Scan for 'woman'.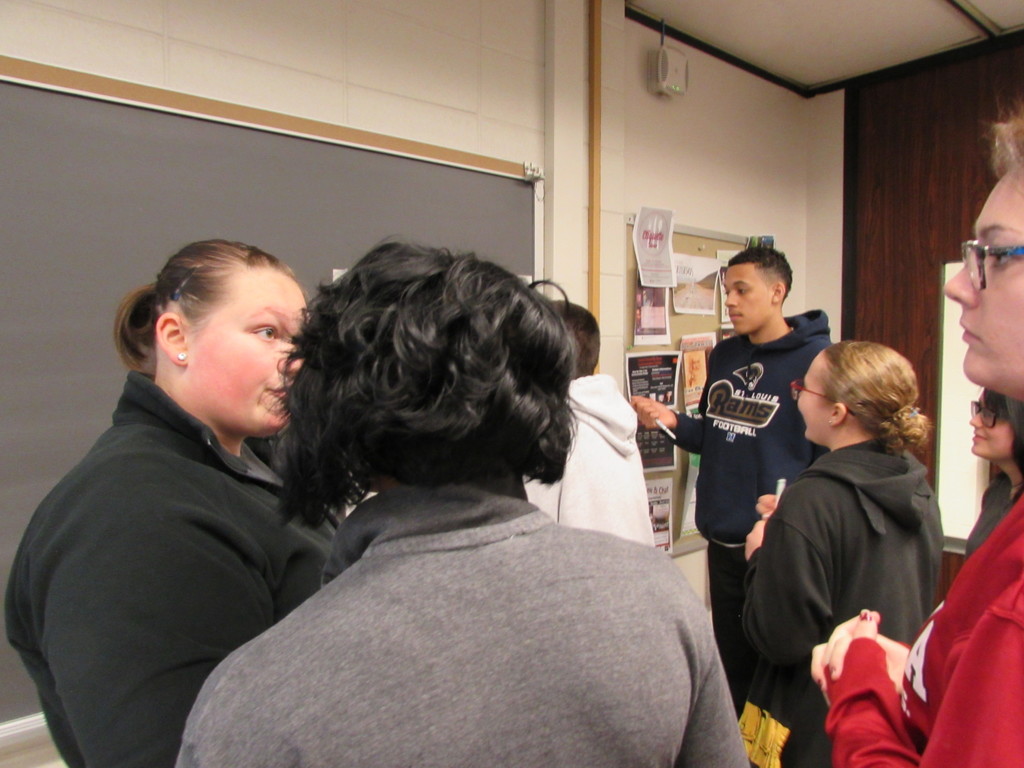
Scan result: x1=12 y1=239 x2=345 y2=767.
